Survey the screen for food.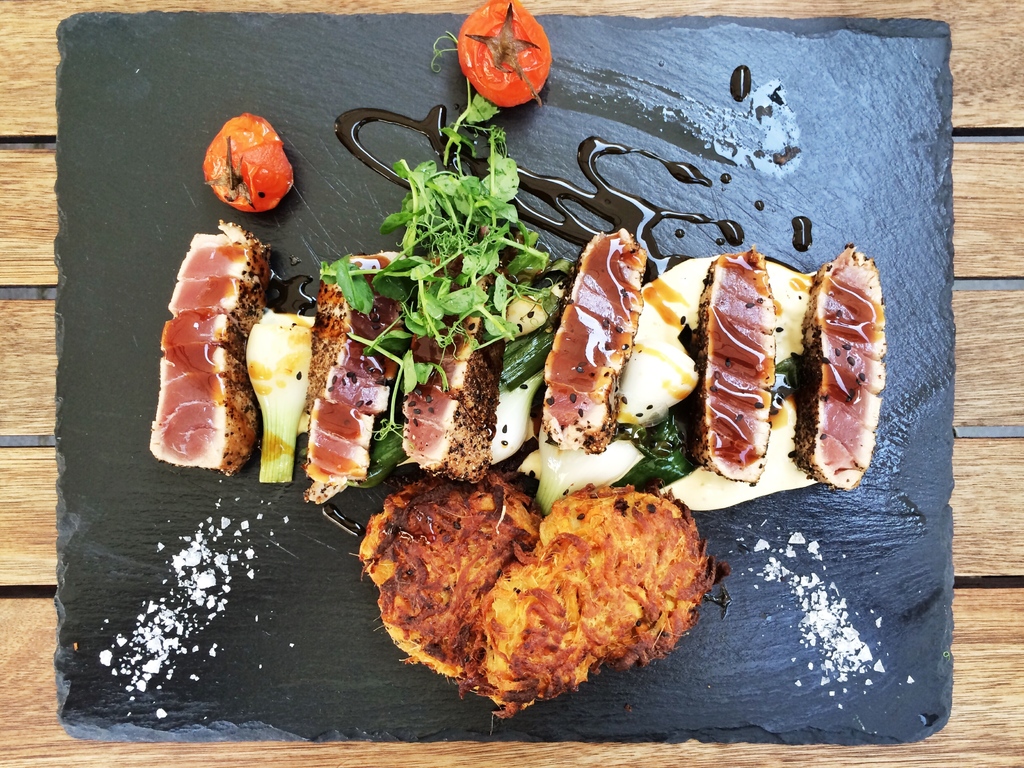
Survey found: locate(202, 116, 299, 215).
